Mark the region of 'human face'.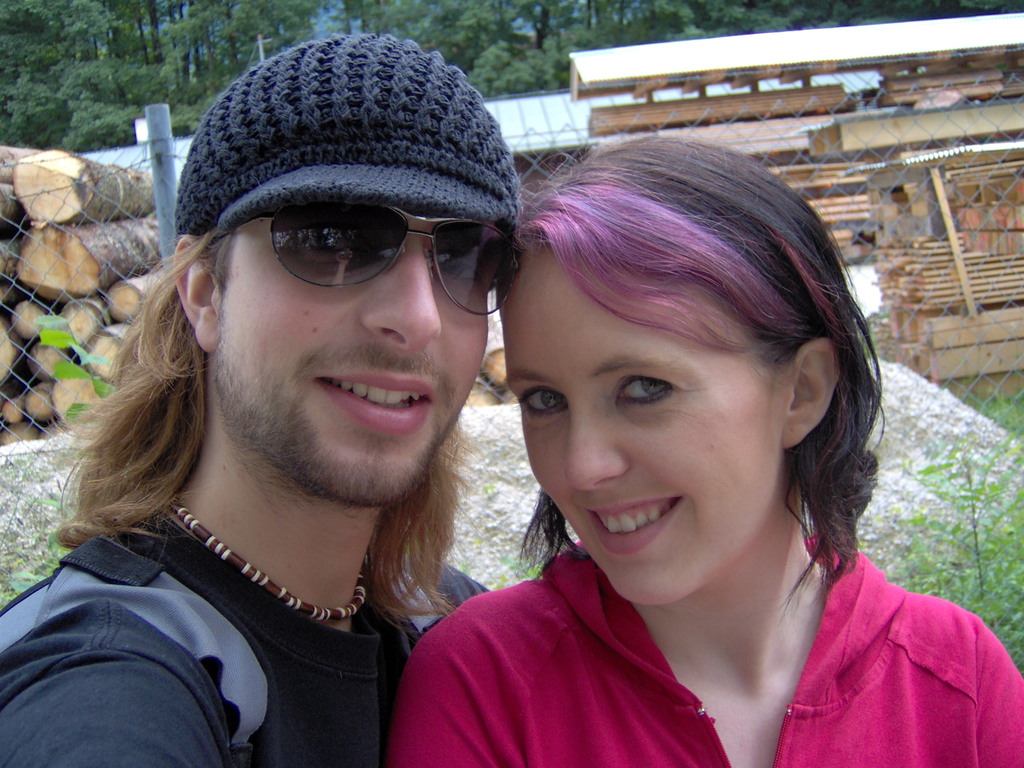
Region: bbox(497, 239, 774, 602).
